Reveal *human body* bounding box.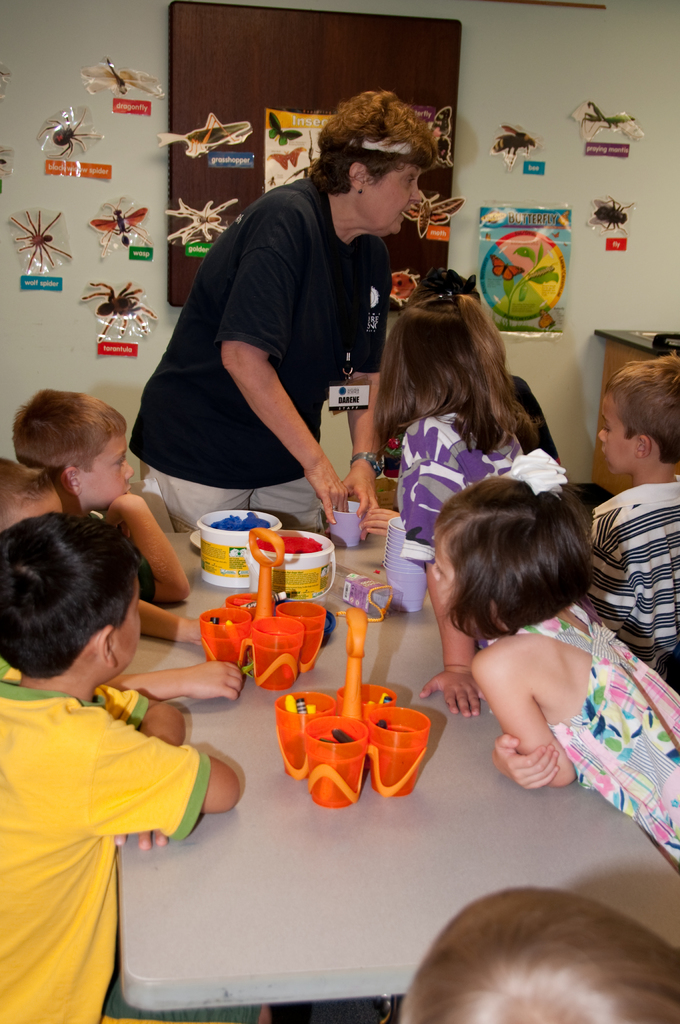
Revealed: region(587, 481, 679, 689).
